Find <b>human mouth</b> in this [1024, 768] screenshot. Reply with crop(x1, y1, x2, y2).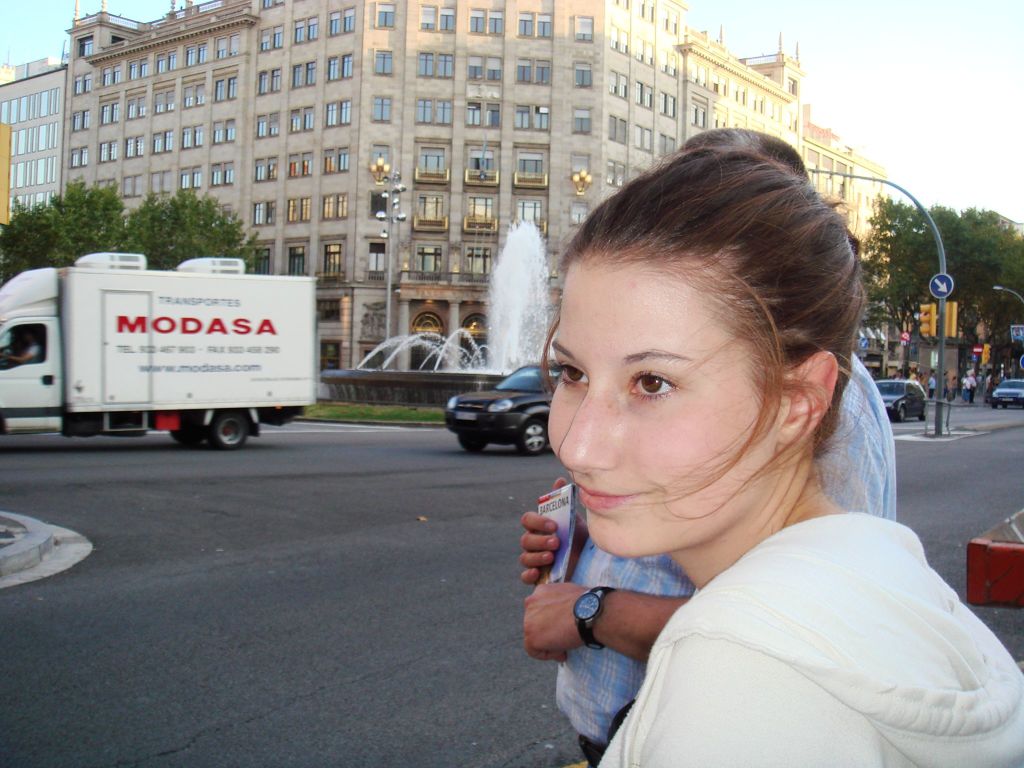
crop(571, 483, 636, 509).
